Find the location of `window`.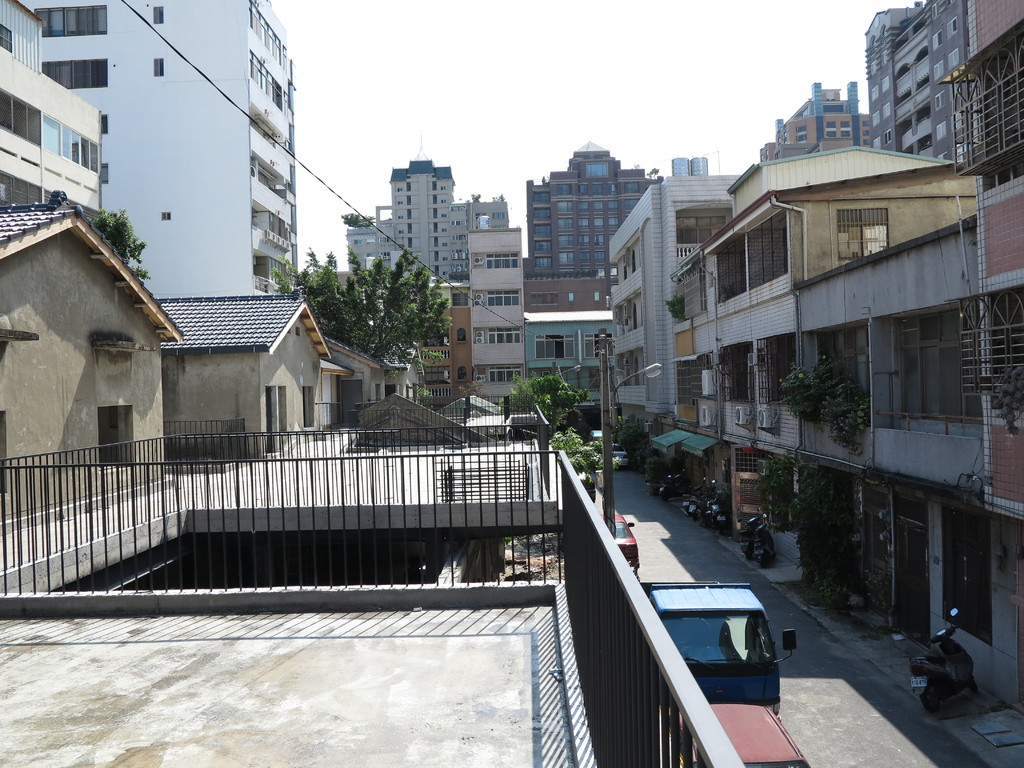
Location: 38:61:109:90.
